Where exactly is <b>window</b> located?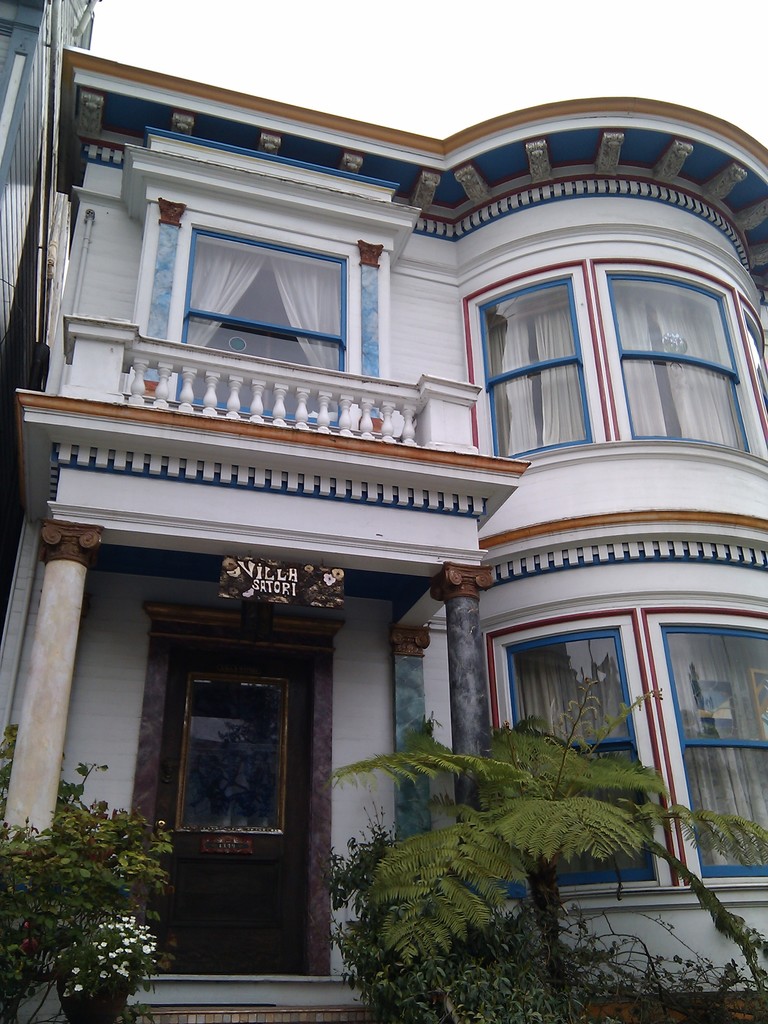
Its bounding box is box=[508, 627, 656, 882].
